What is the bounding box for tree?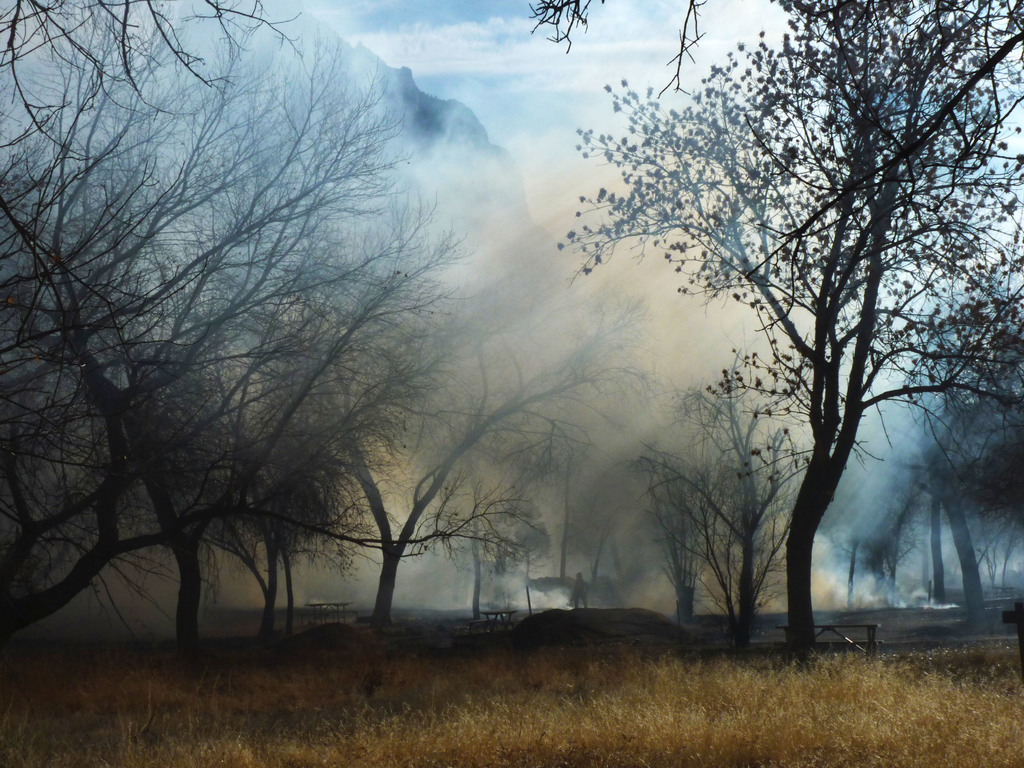
(left=611, top=353, right=842, bottom=652).
